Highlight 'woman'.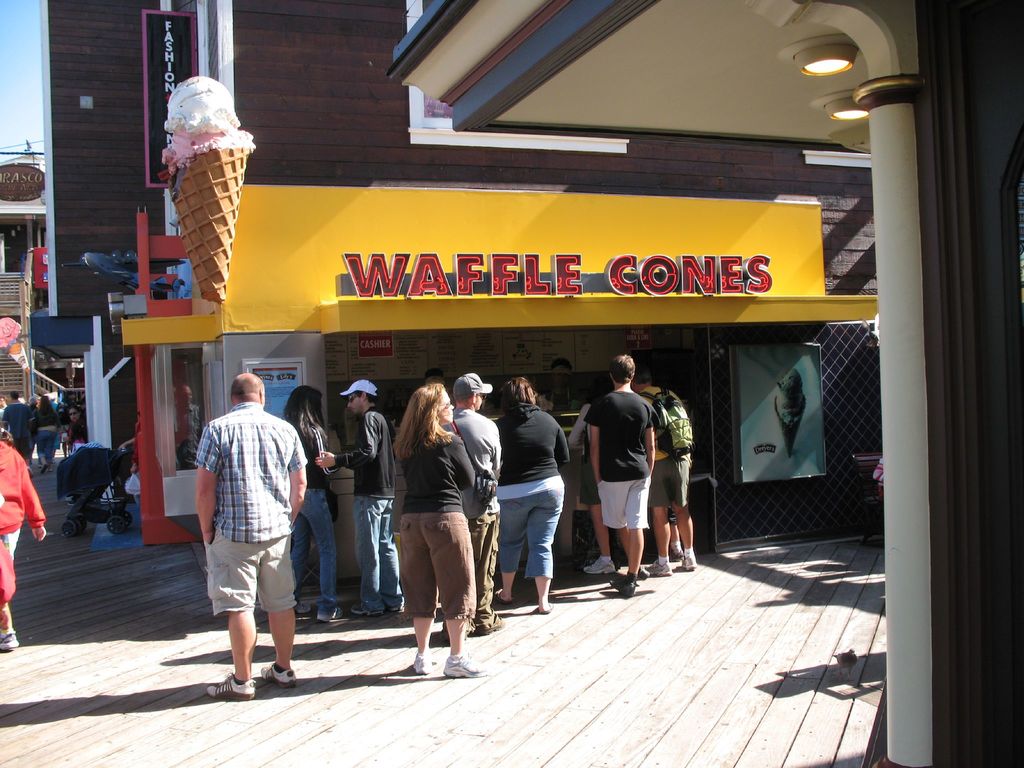
Highlighted region: x1=492 y1=373 x2=567 y2=605.
